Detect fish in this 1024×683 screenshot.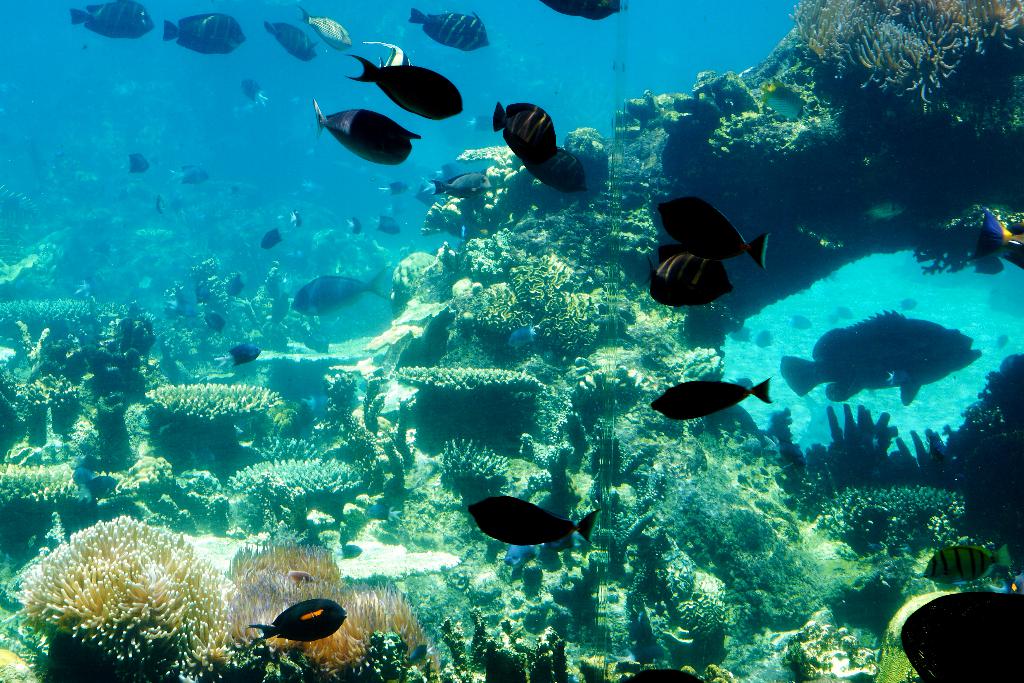
Detection: detection(655, 381, 775, 427).
